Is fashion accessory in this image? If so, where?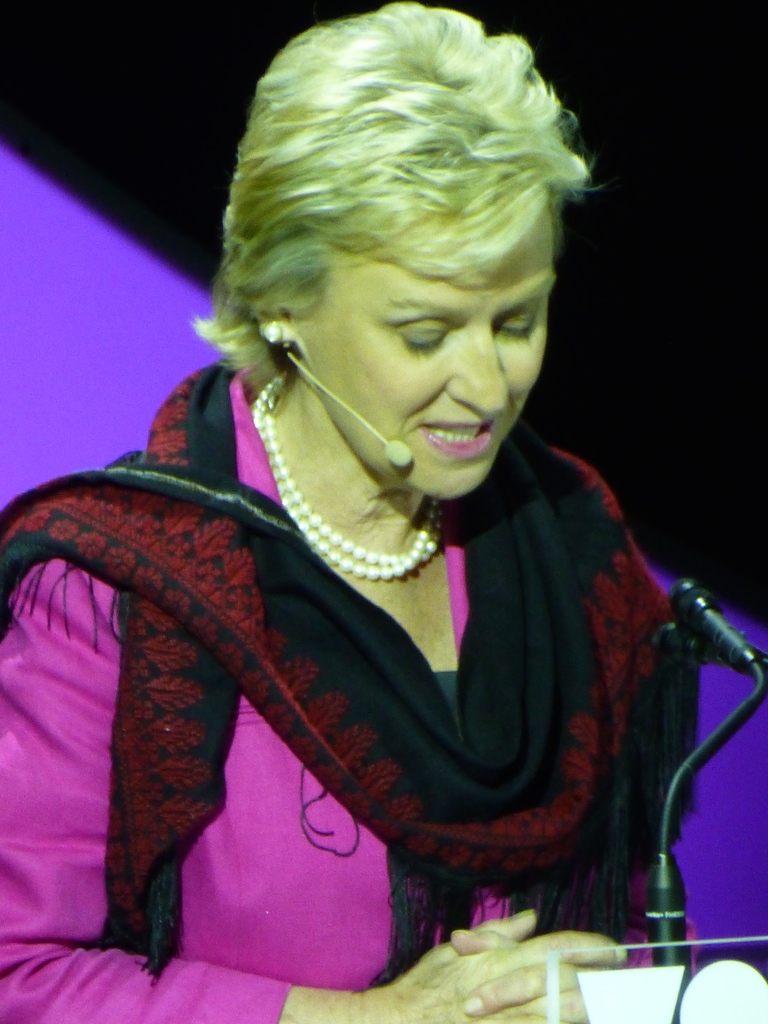
Yes, at (x1=248, y1=368, x2=448, y2=576).
